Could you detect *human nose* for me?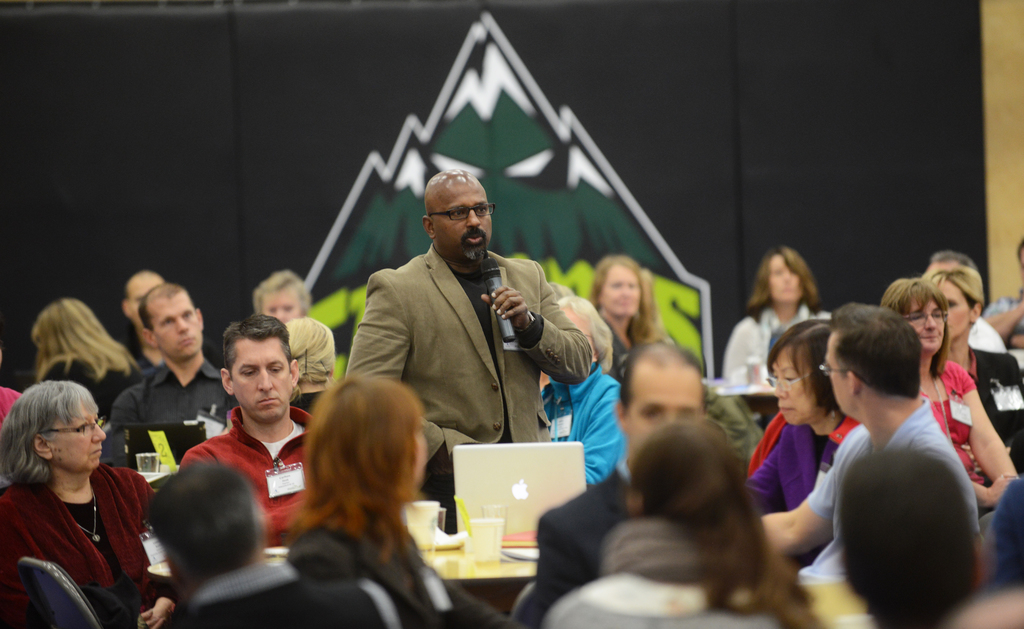
Detection result: 177,314,189,331.
